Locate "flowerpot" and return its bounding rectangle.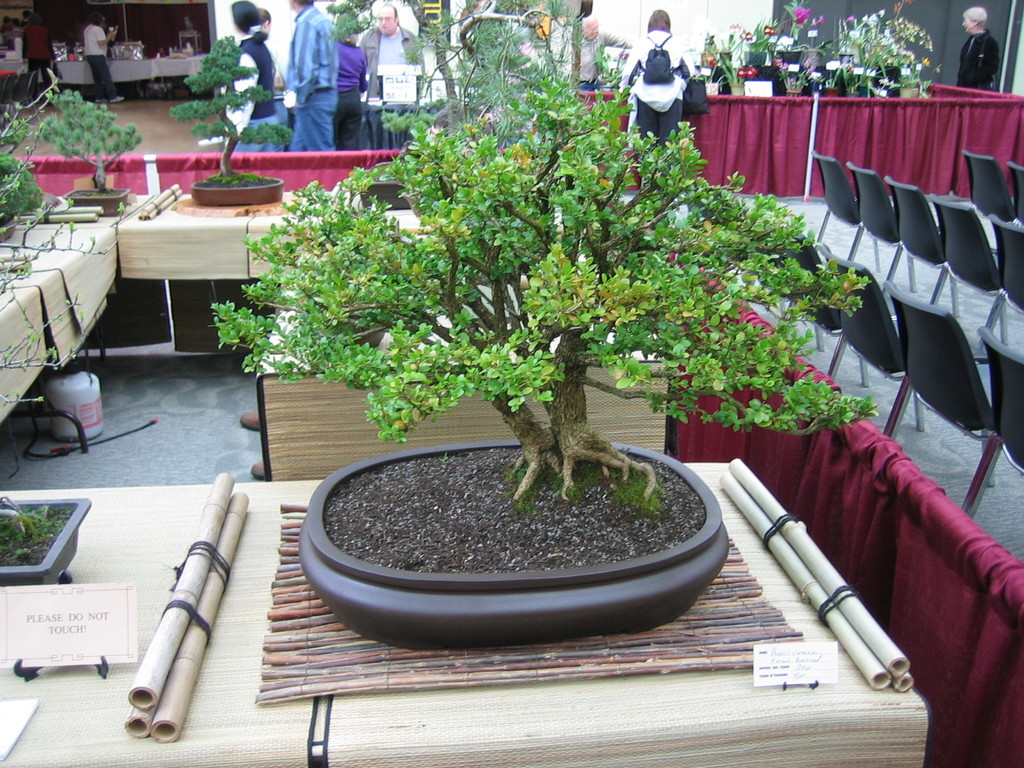
x1=772 y1=46 x2=800 y2=66.
